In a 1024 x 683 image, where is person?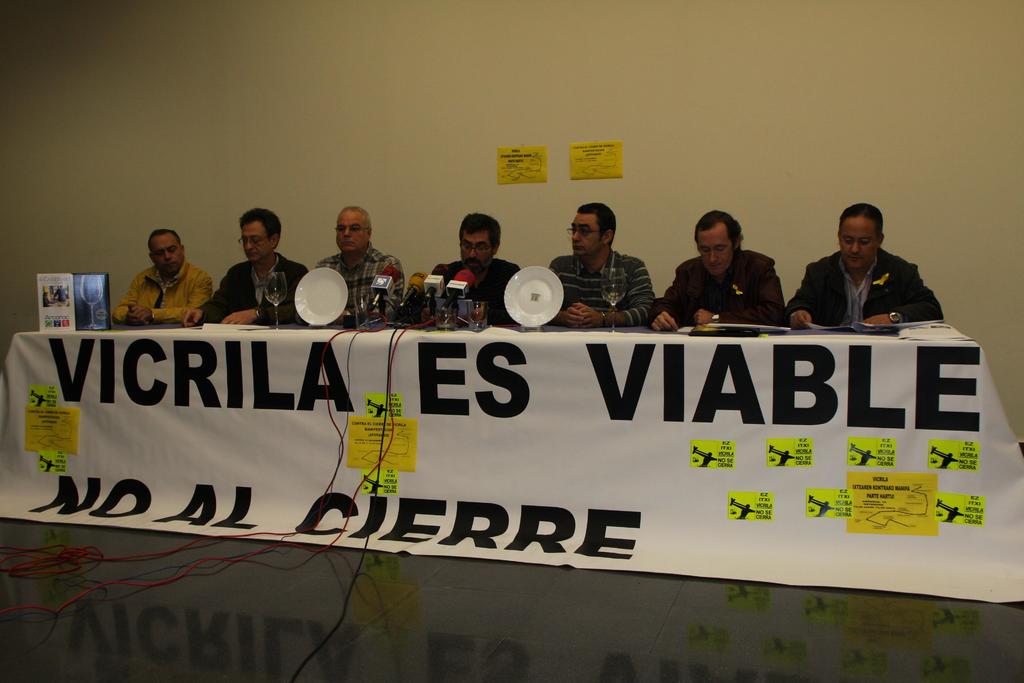
[left=111, top=228, right=214, bottom=324].
